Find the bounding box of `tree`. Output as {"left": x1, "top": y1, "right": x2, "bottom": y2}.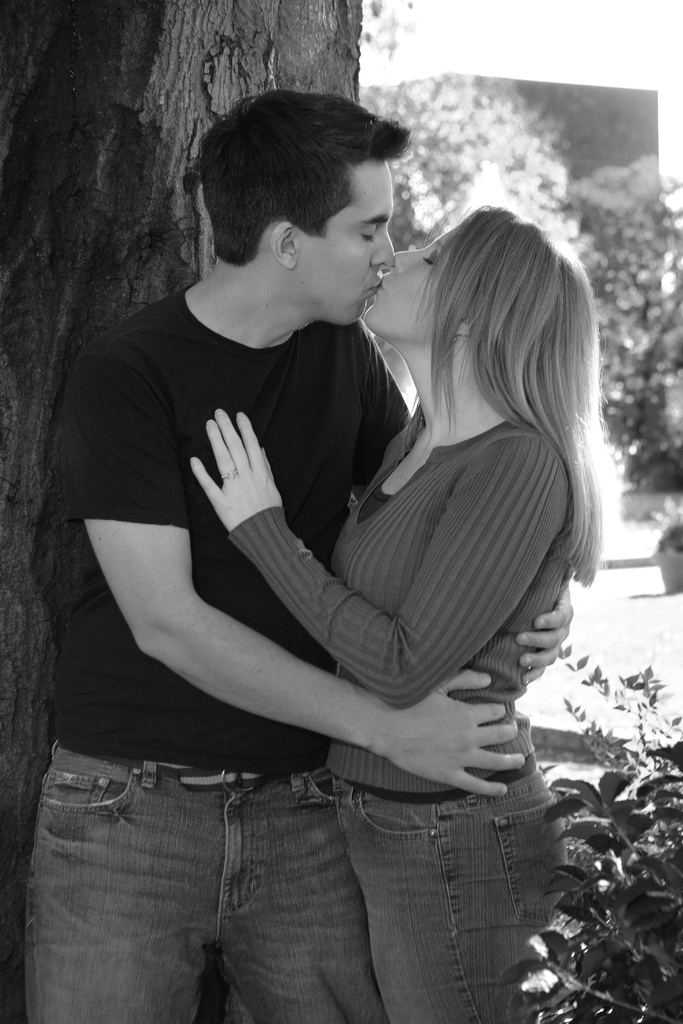
{"left": 346, "top": 63, "right": 682, "bottom": 450}.
